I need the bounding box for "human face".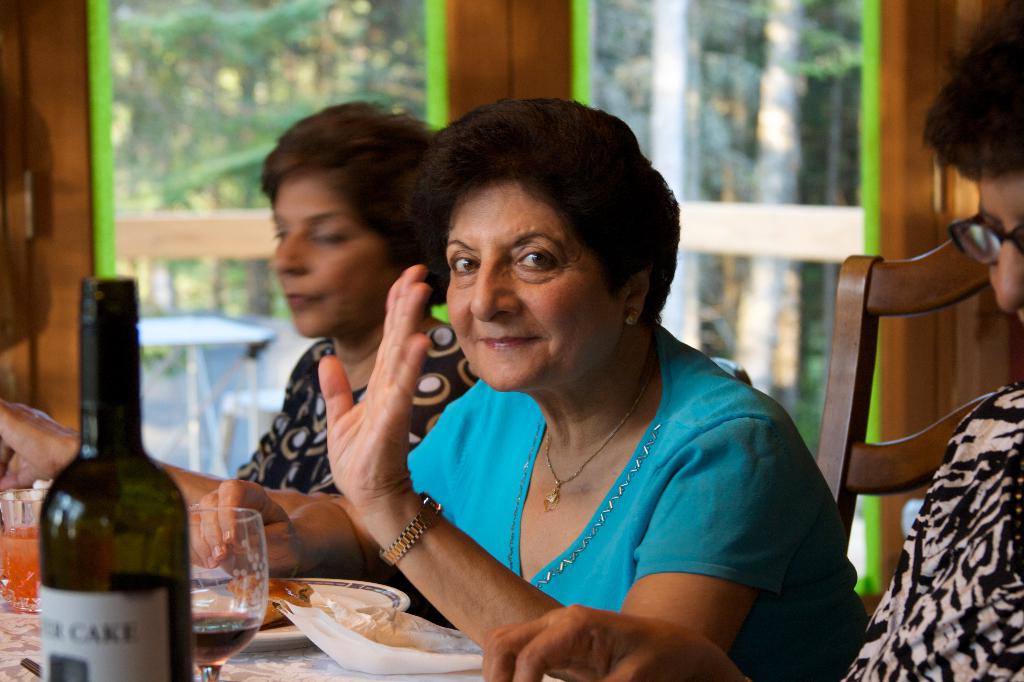
Here it is: 441:178:619:393.
